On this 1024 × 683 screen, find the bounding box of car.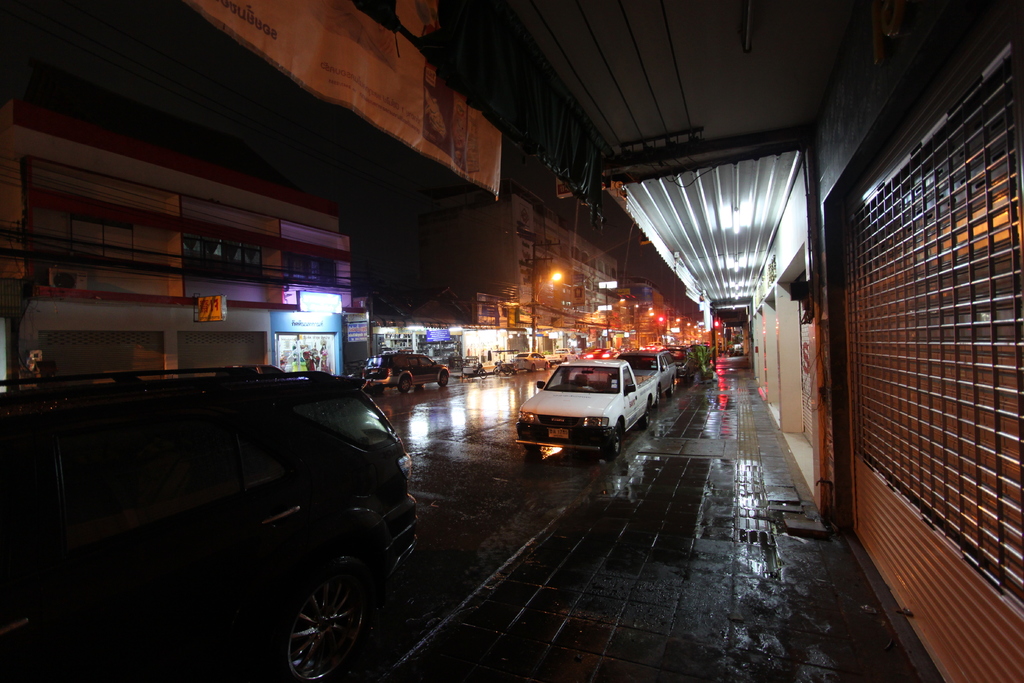
Bounding box: box=[613, 347, 677, 402].
